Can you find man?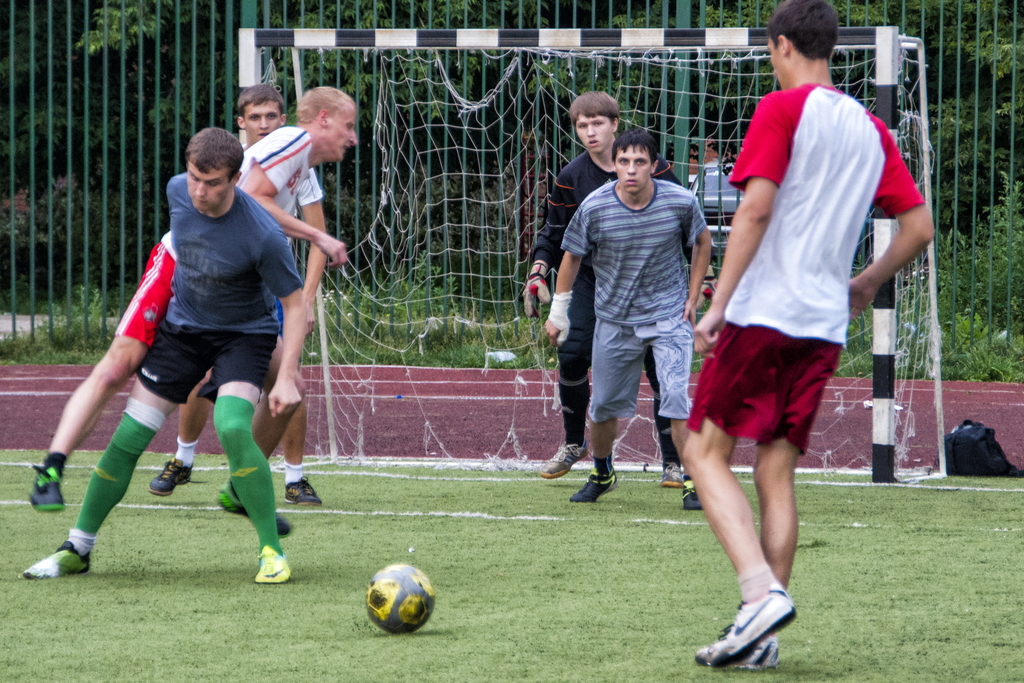
Yes, bounding box: 676,6,935,670.
